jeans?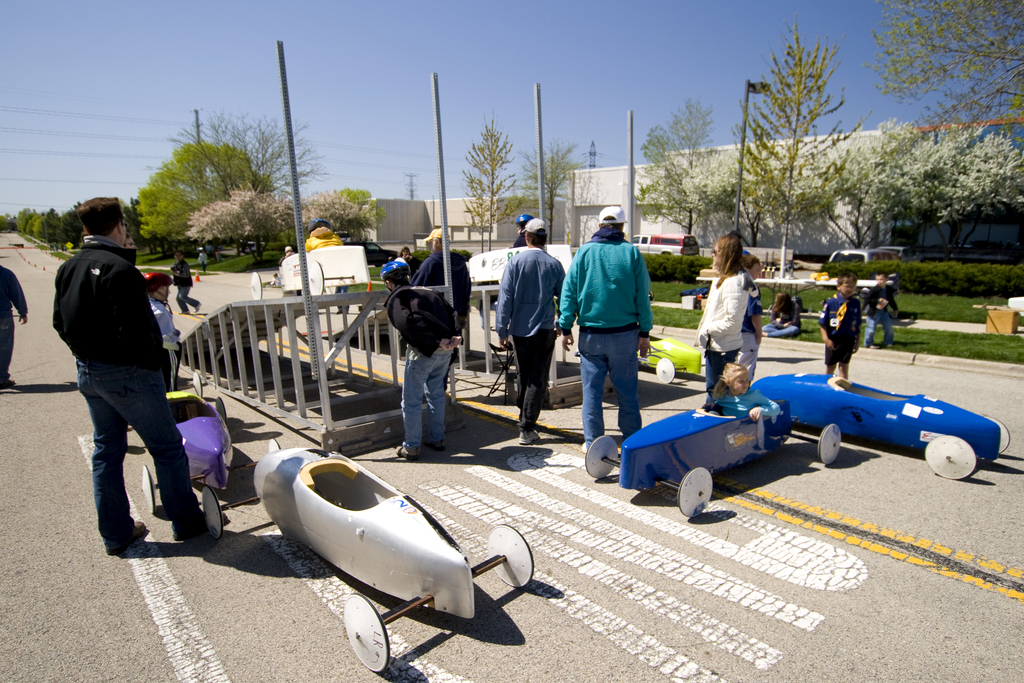
70,354,186,566
